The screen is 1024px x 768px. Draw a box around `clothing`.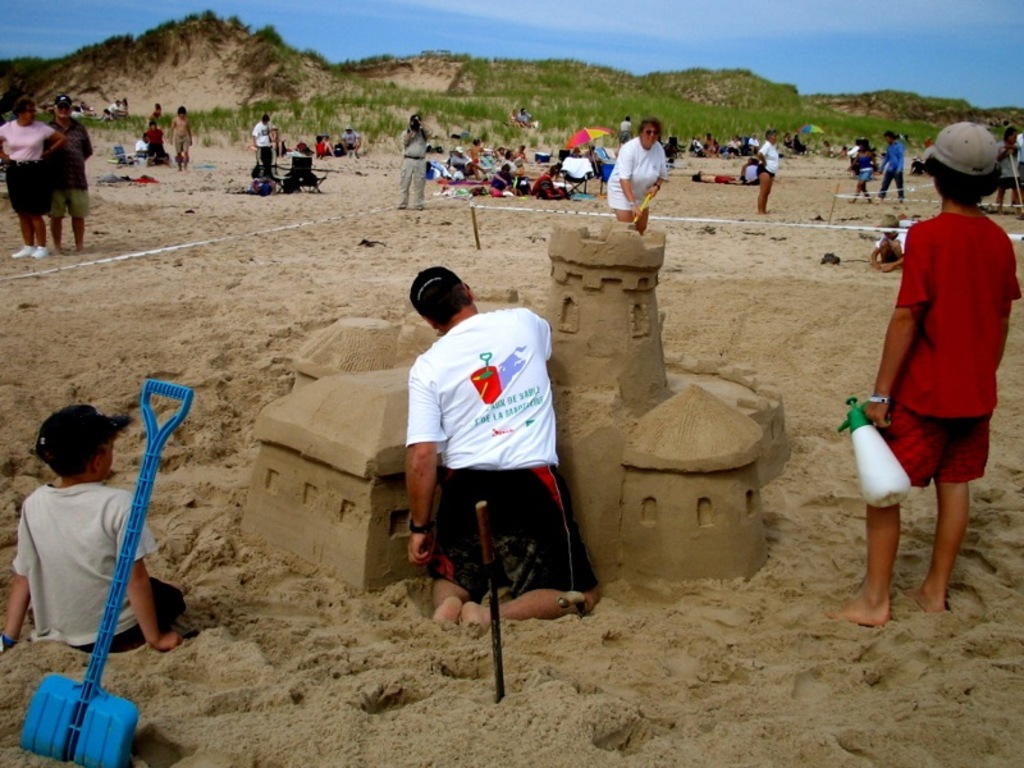
BBox(13, 483, 188, 652).
